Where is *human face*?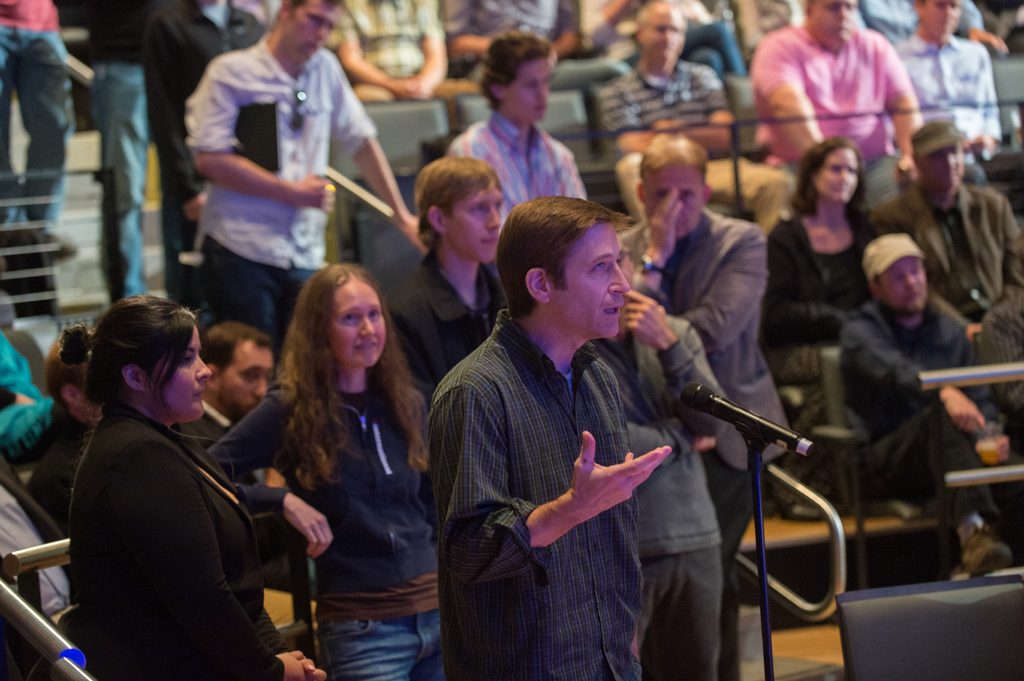
<region>815, 149, 861, 208</region>.
